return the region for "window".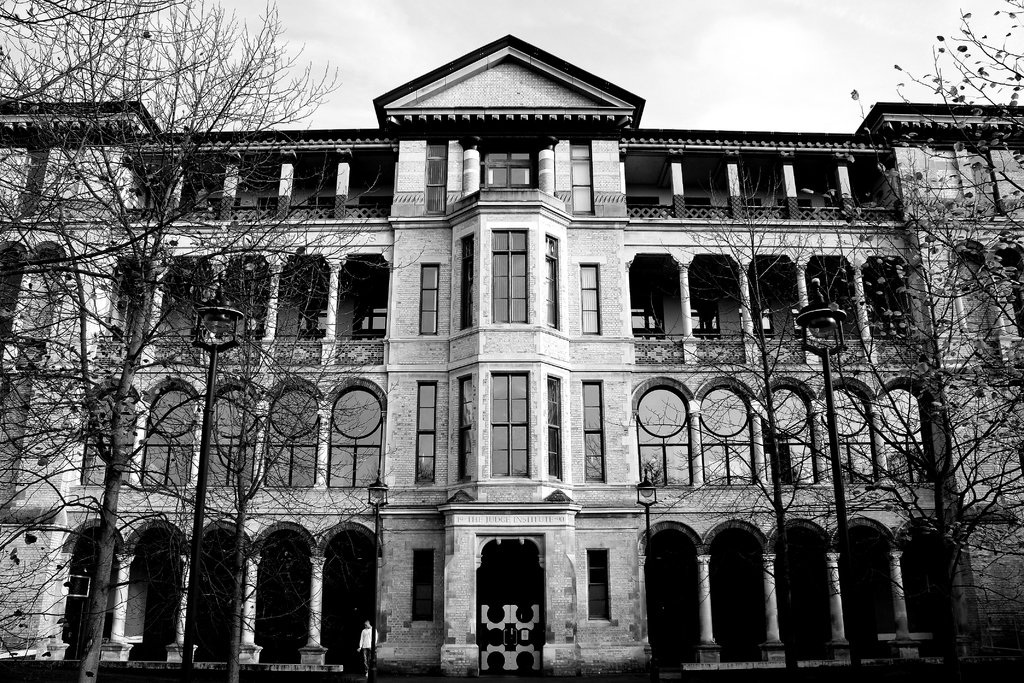
265, 388, 320, 488.
